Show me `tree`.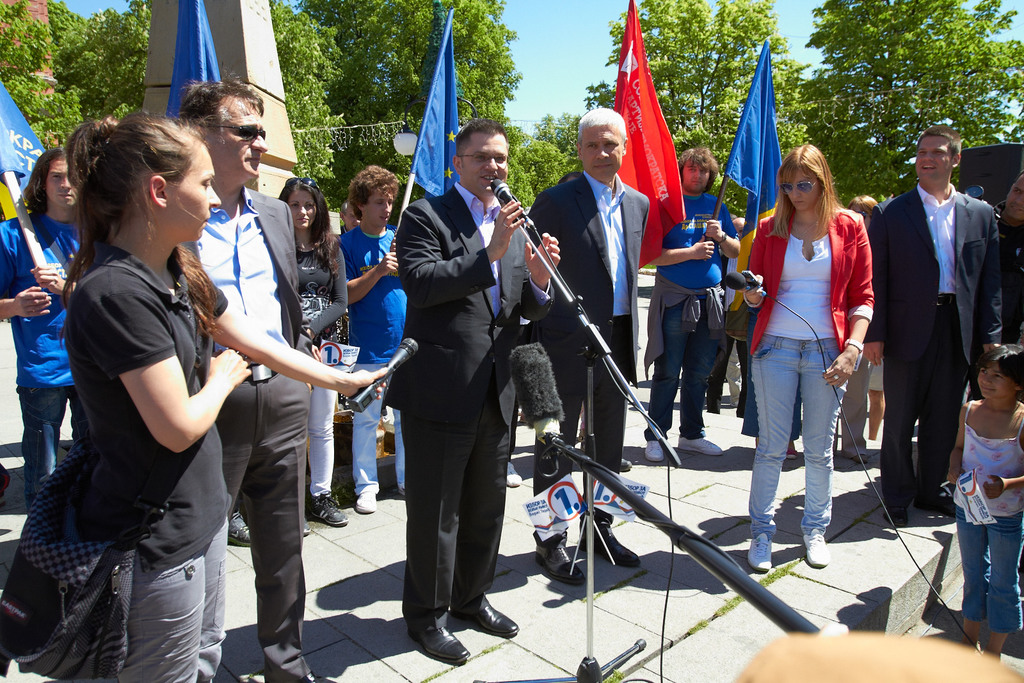
`tree` is here: 340 0 524 229.
